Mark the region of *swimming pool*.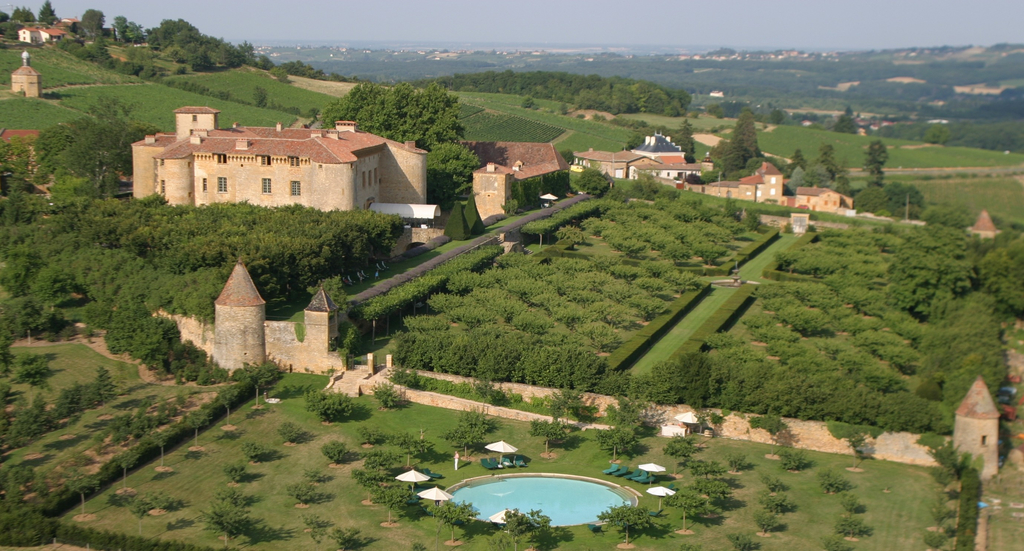
Region: [left=402, top=472, right=646, bottom=539].
